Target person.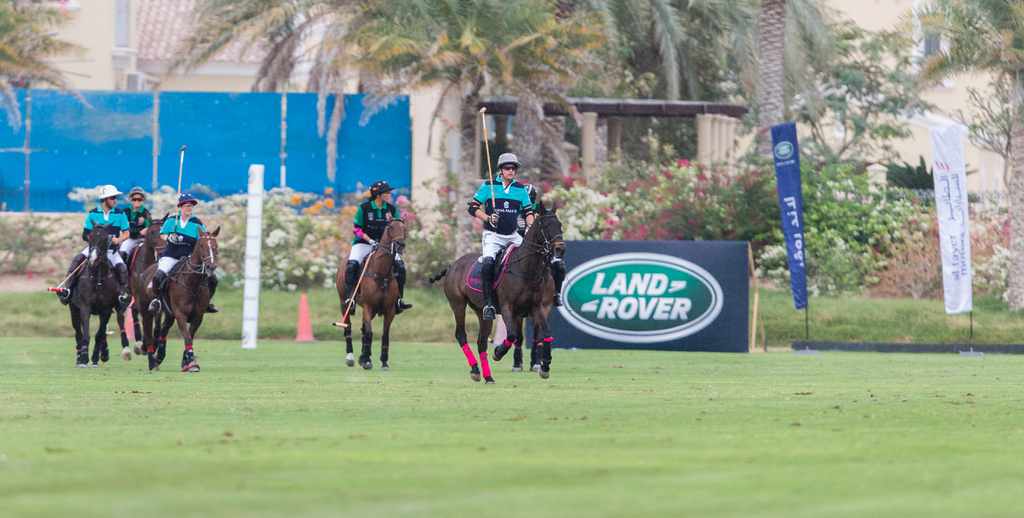
Target region: bbox=(75, 180, 133, 302).
